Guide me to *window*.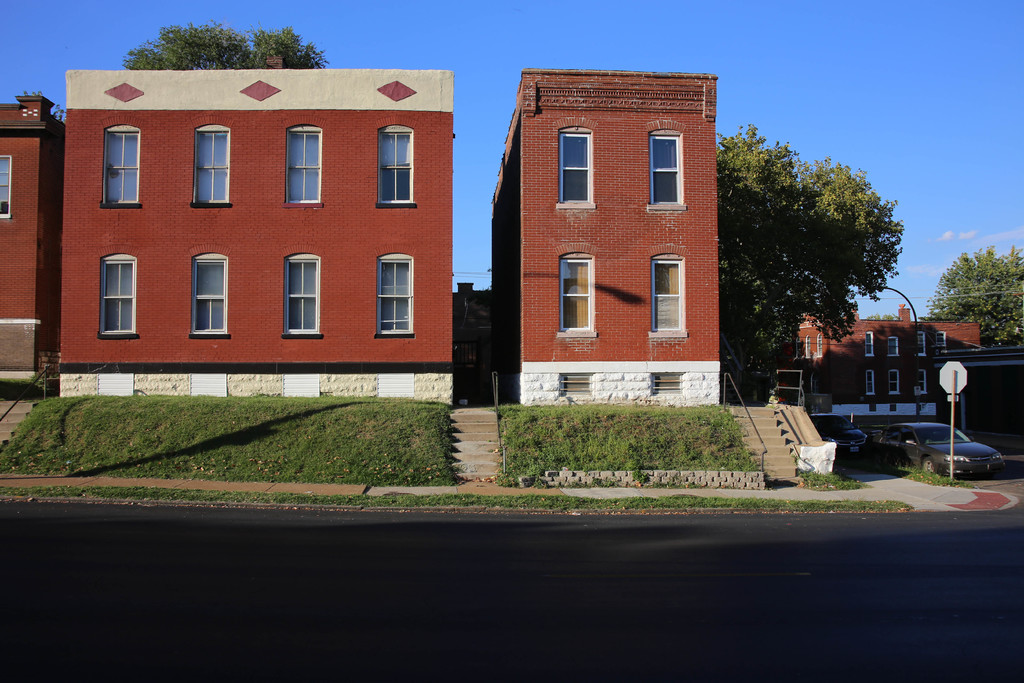
Guidance: (195, 131, 229, 209).
